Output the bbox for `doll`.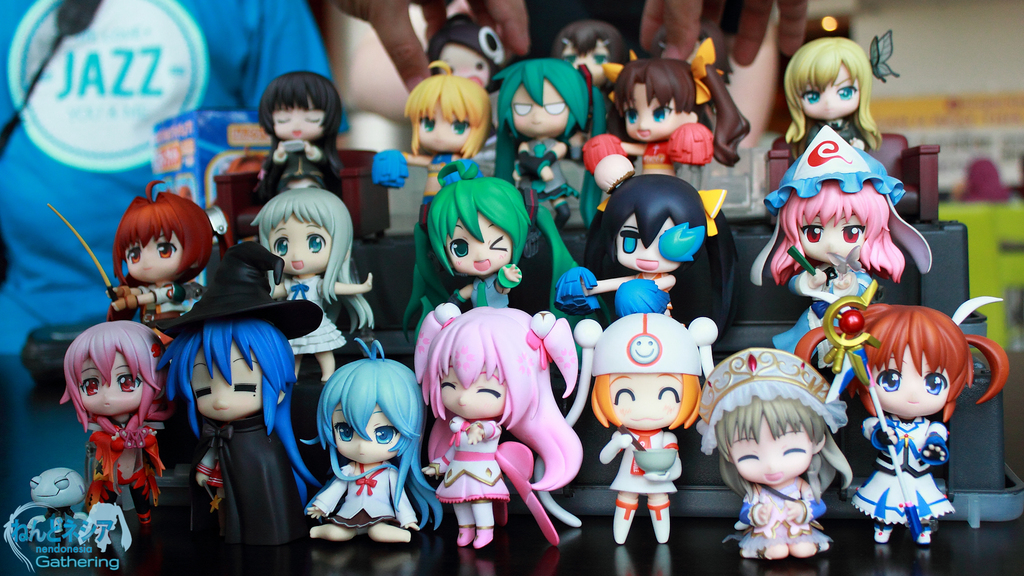
107 188 212 371.
